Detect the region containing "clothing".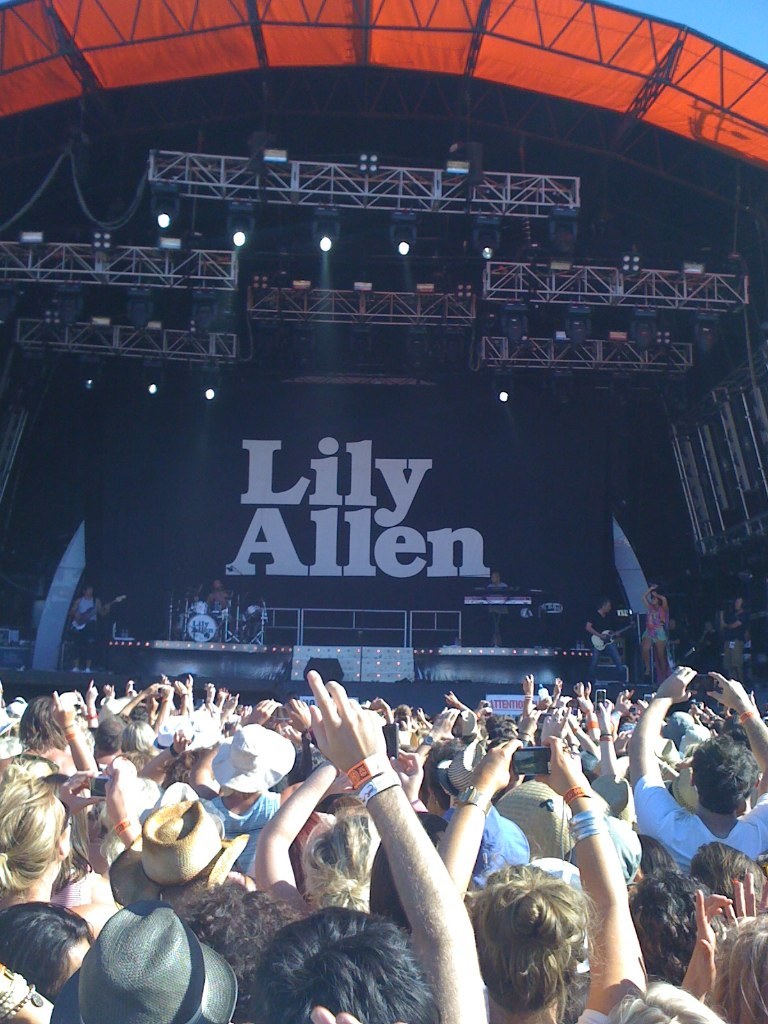
left=630, top=761, right=767, bottom=887.
